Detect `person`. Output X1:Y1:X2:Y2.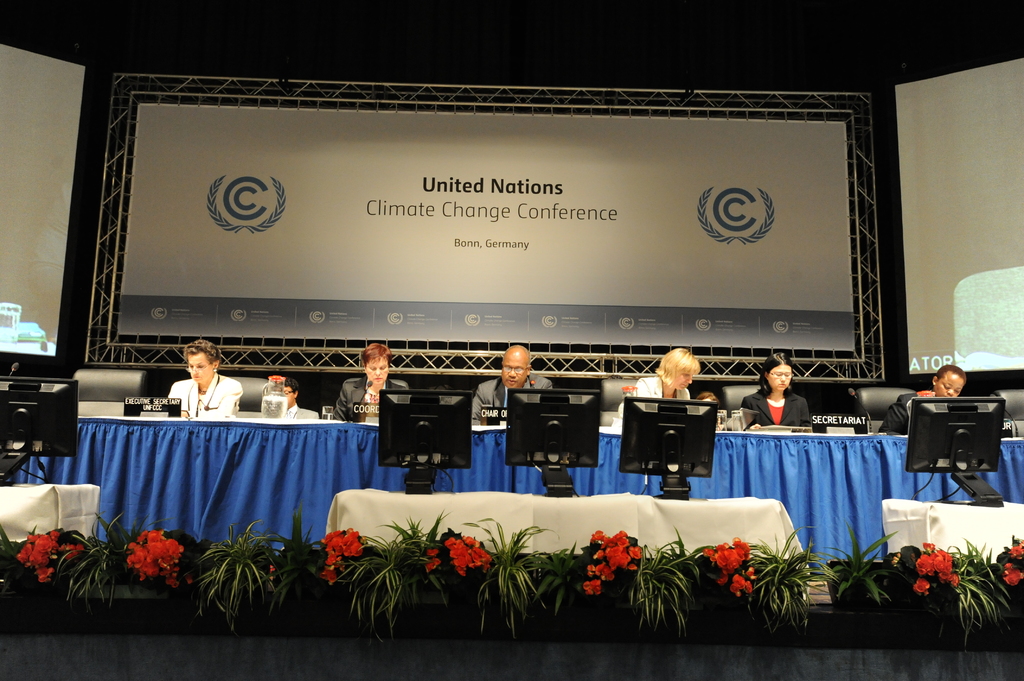
695:390:720:408.
